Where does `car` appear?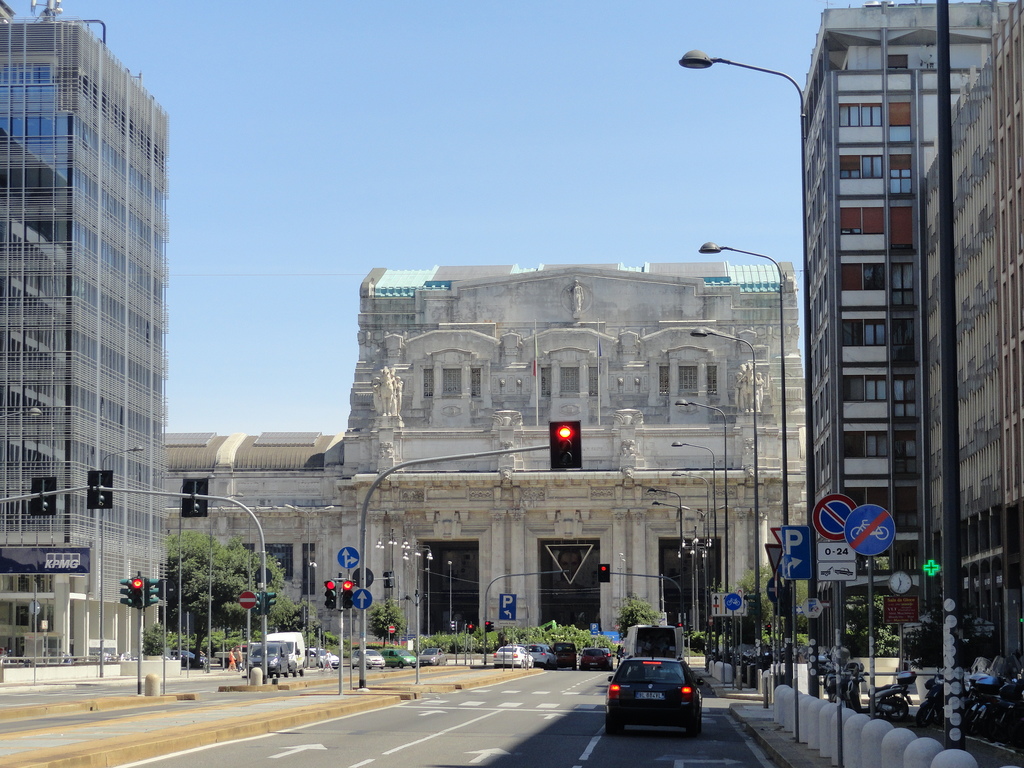
Appears at detection(549, 641, 578, 669).
